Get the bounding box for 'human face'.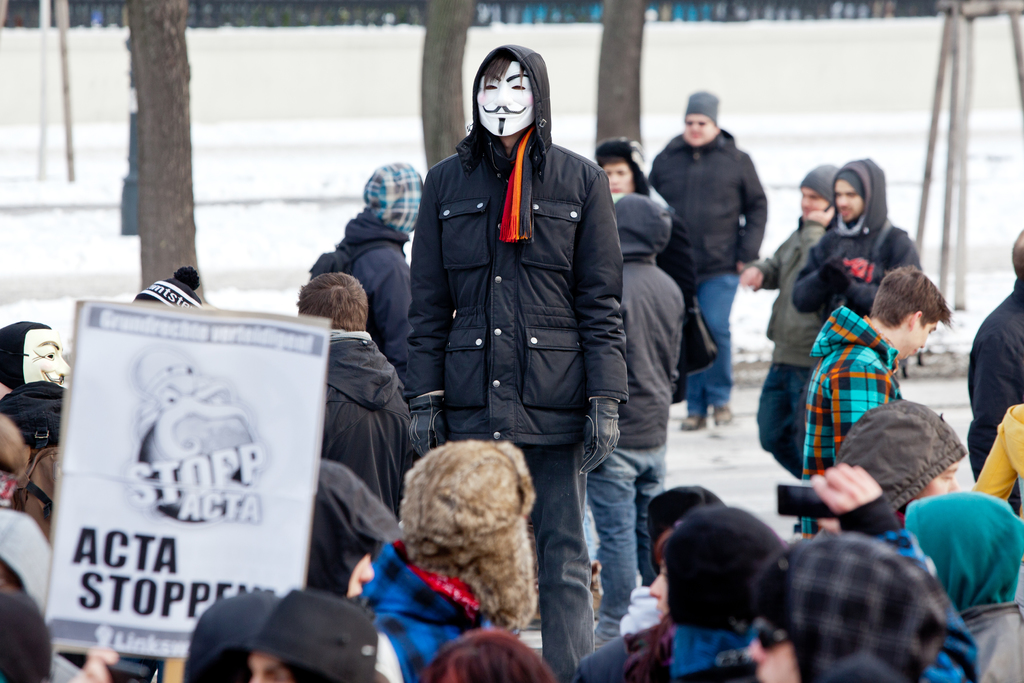
(x1=651, y1=561, x2=673, y2=620).
